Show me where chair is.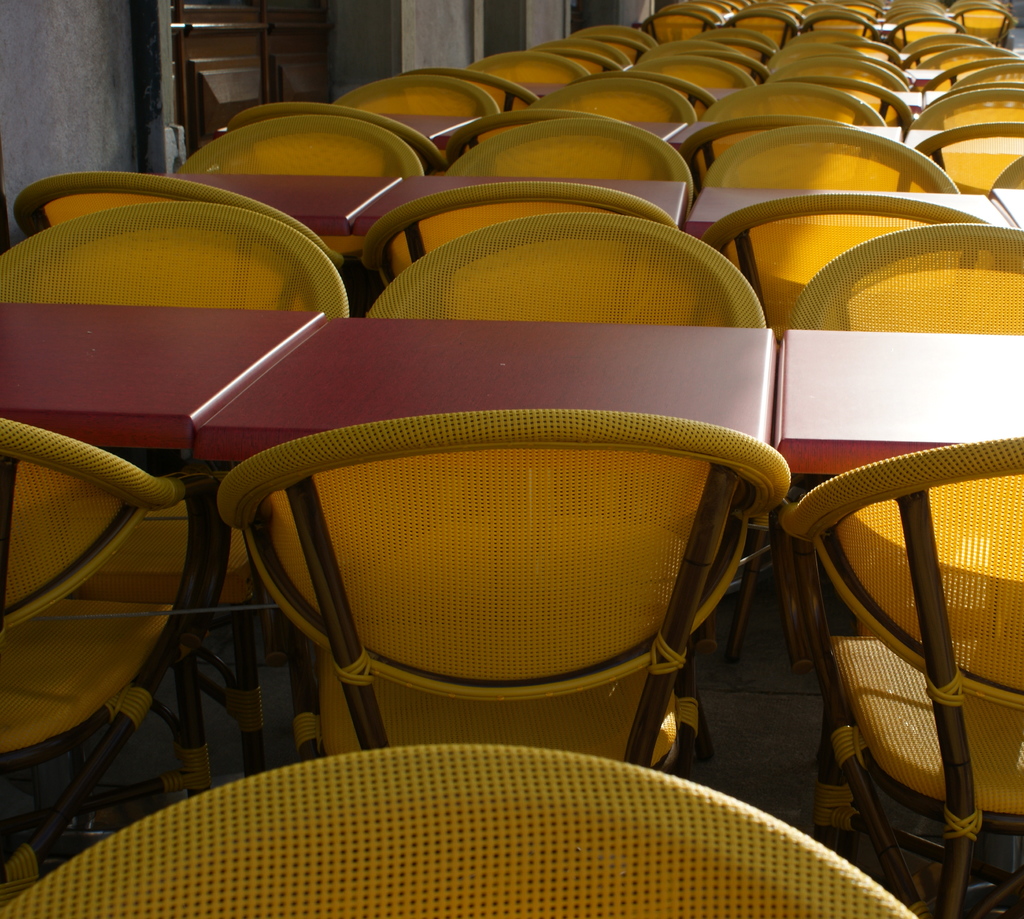
chair is at box(707, 197, 993, 629).
